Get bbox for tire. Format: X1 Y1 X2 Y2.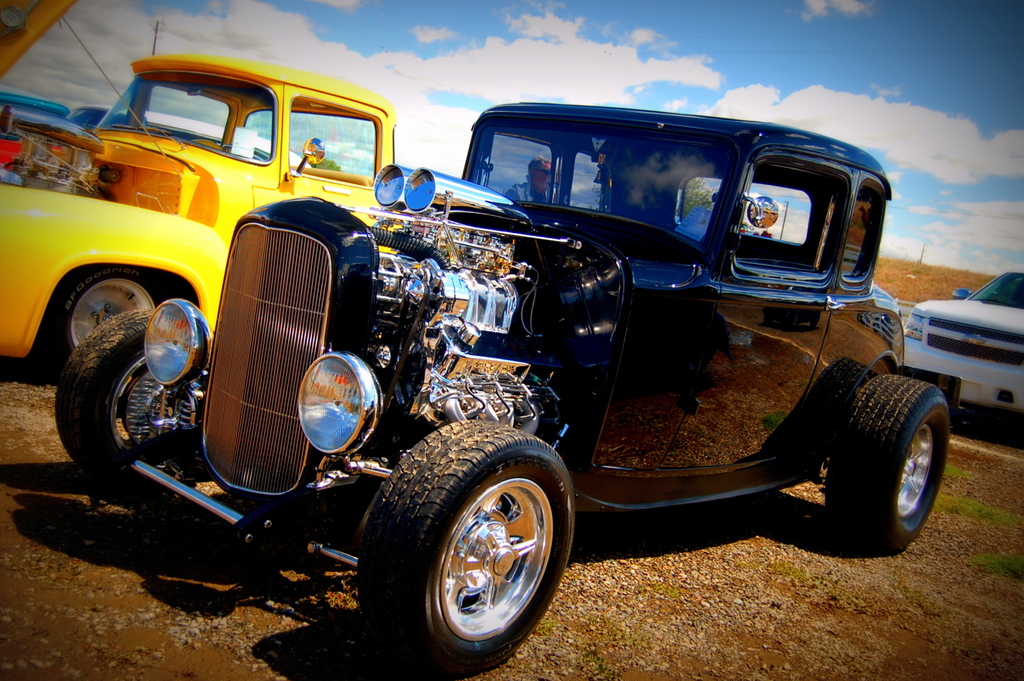
50 312 246 503.
